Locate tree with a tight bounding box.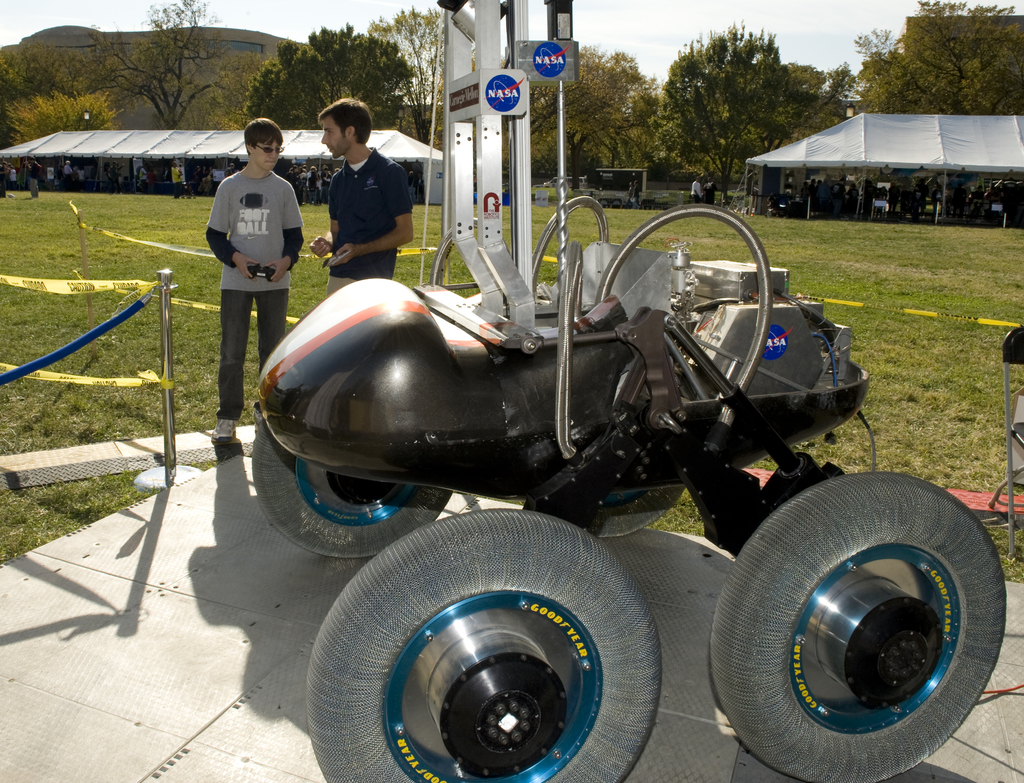
[250, 22, 410, 130].
